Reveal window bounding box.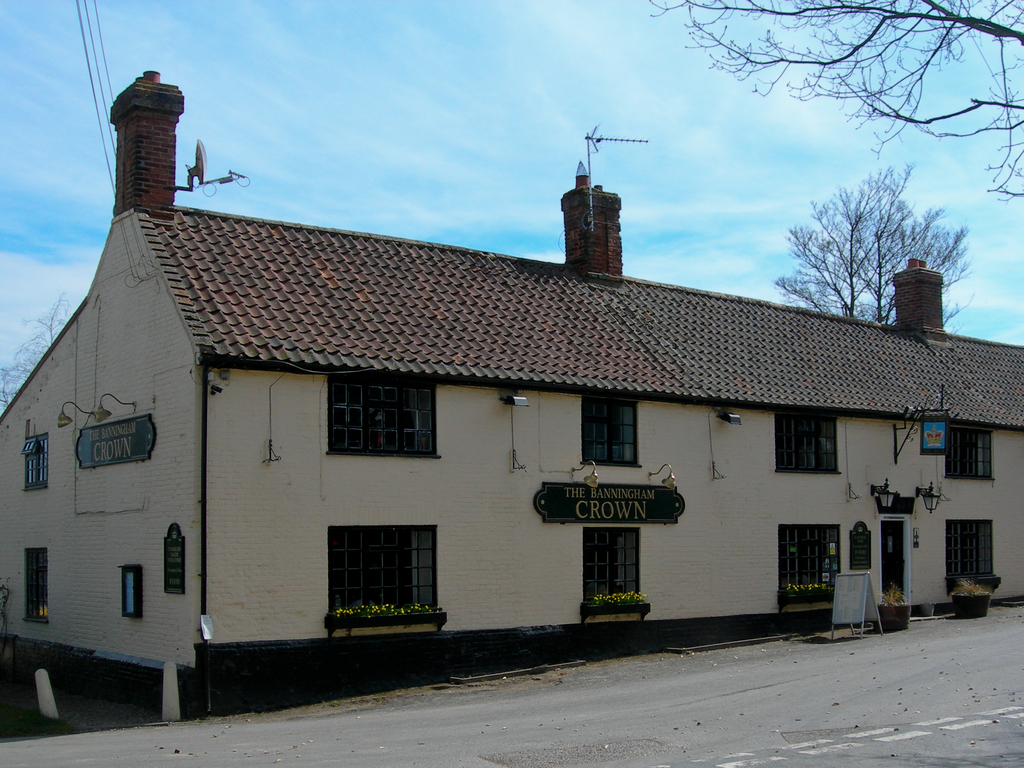
Revealed: 583:524:652:616.
